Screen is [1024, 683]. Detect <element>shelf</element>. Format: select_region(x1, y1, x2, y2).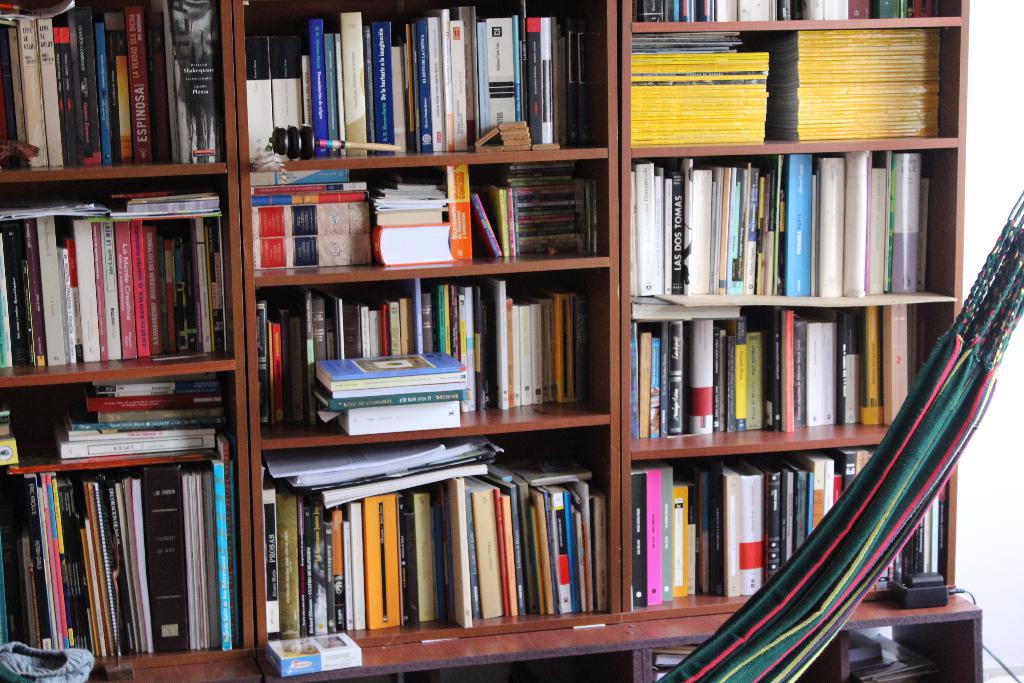
select_region(0, 373, 257, 682).
